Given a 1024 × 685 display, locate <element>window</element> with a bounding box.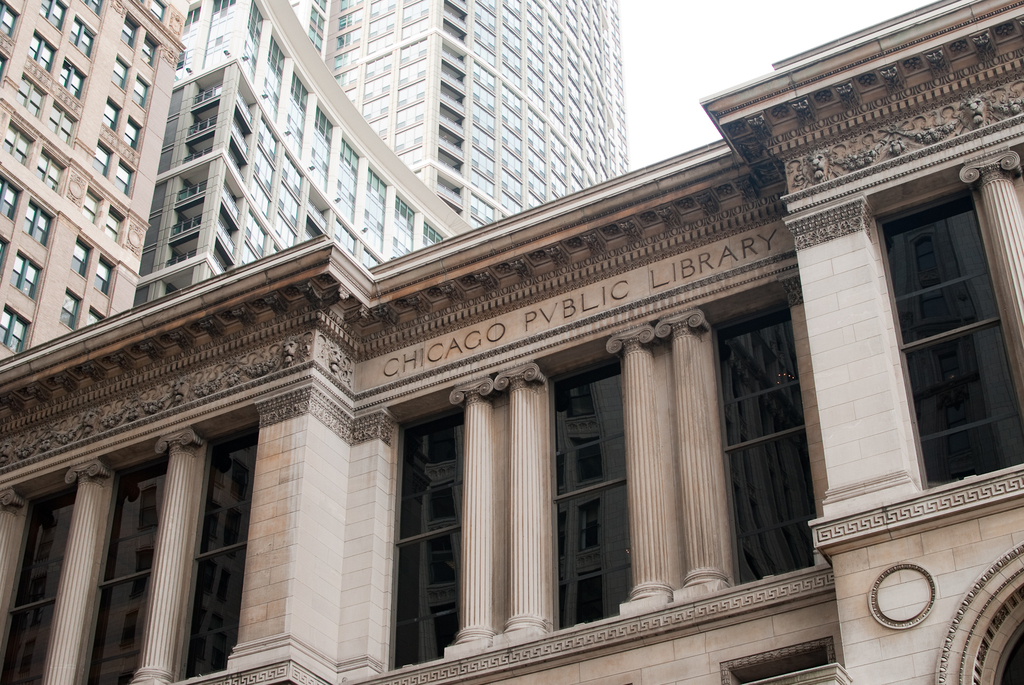
Located: l=120, t=15, r=137, b=50.
